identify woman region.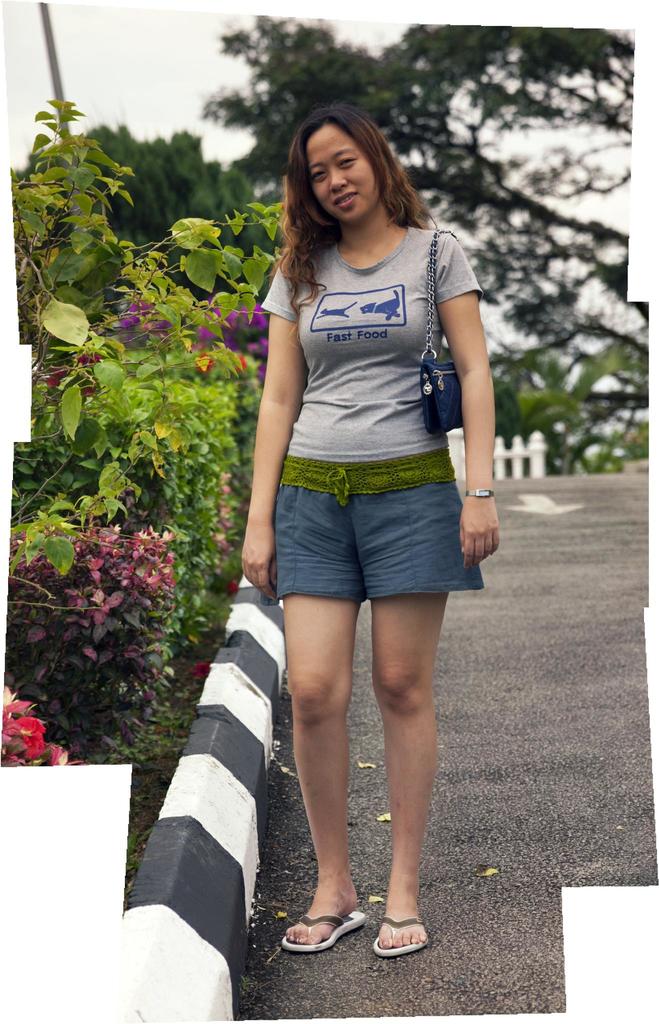
Region: l=211, t=106, r=508, b=936.
